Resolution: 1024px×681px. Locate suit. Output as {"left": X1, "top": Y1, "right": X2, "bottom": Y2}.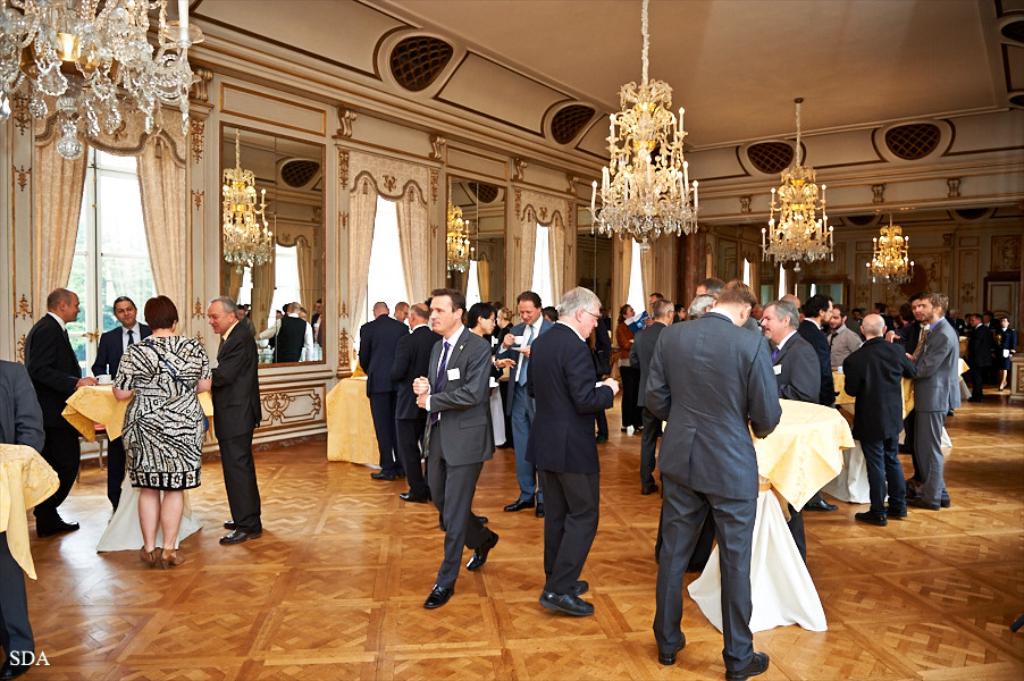
{"left": 800, "top": 316, "right": 836, "bottom": 410}.
